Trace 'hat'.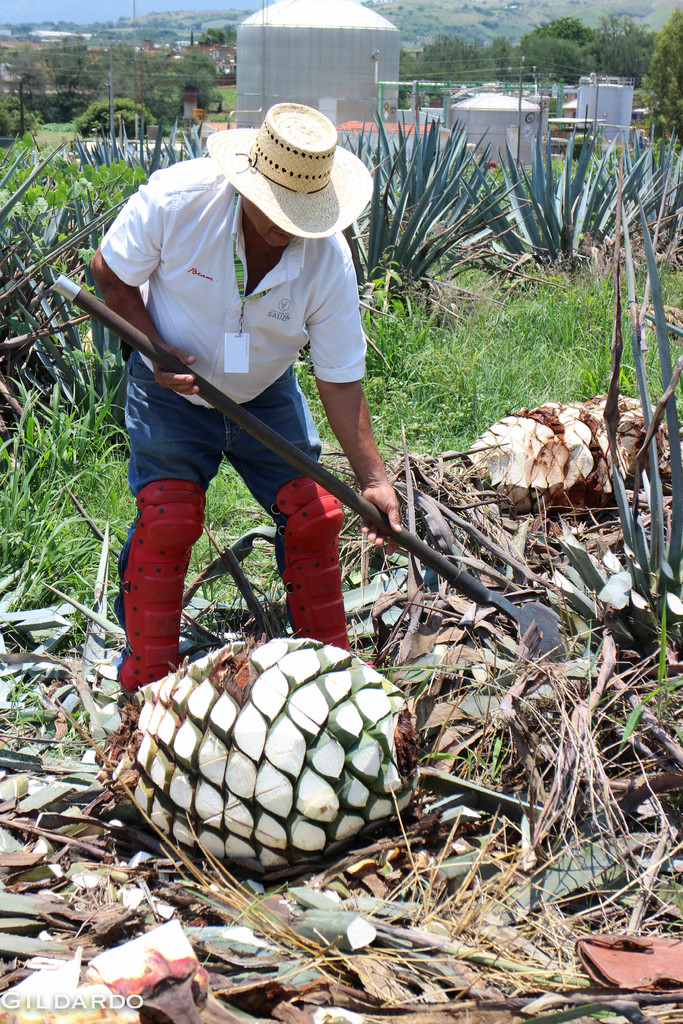
Traced to (left=208, top=97, right=374, bottom=242).
